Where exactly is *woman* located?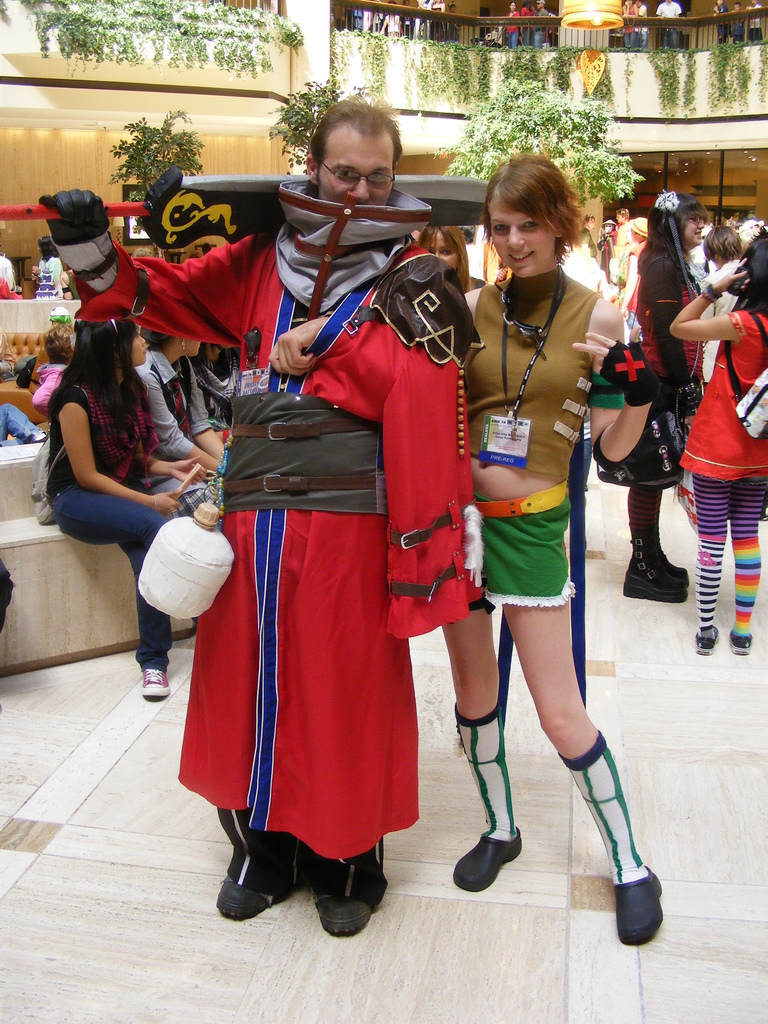
Its bounding box is [0,326,74,447].
